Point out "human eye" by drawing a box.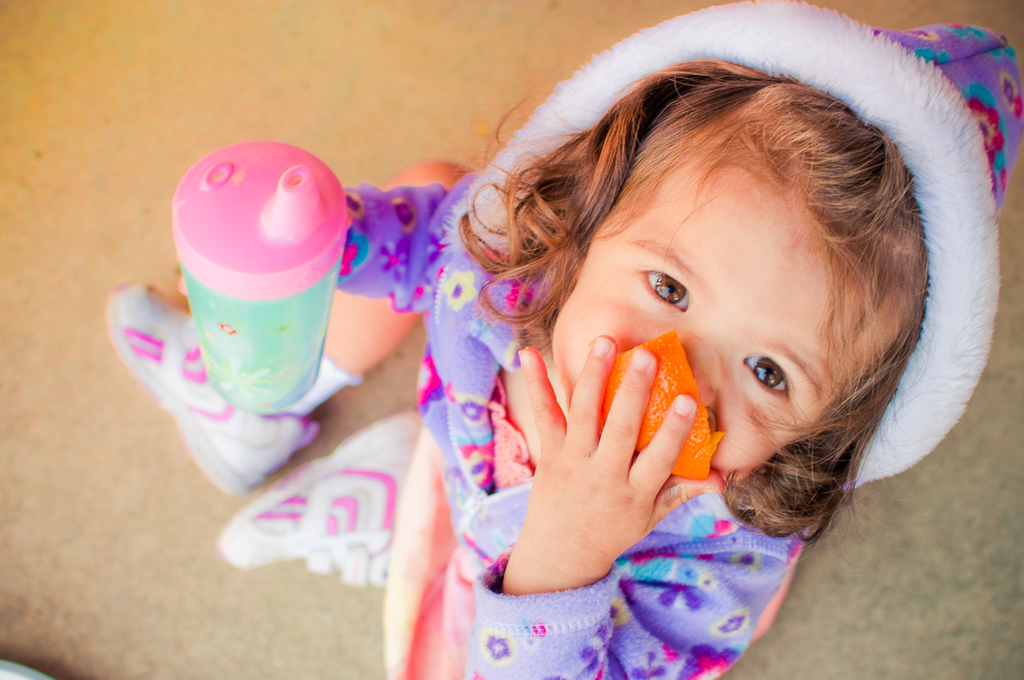
740, 356, 788, 397.
